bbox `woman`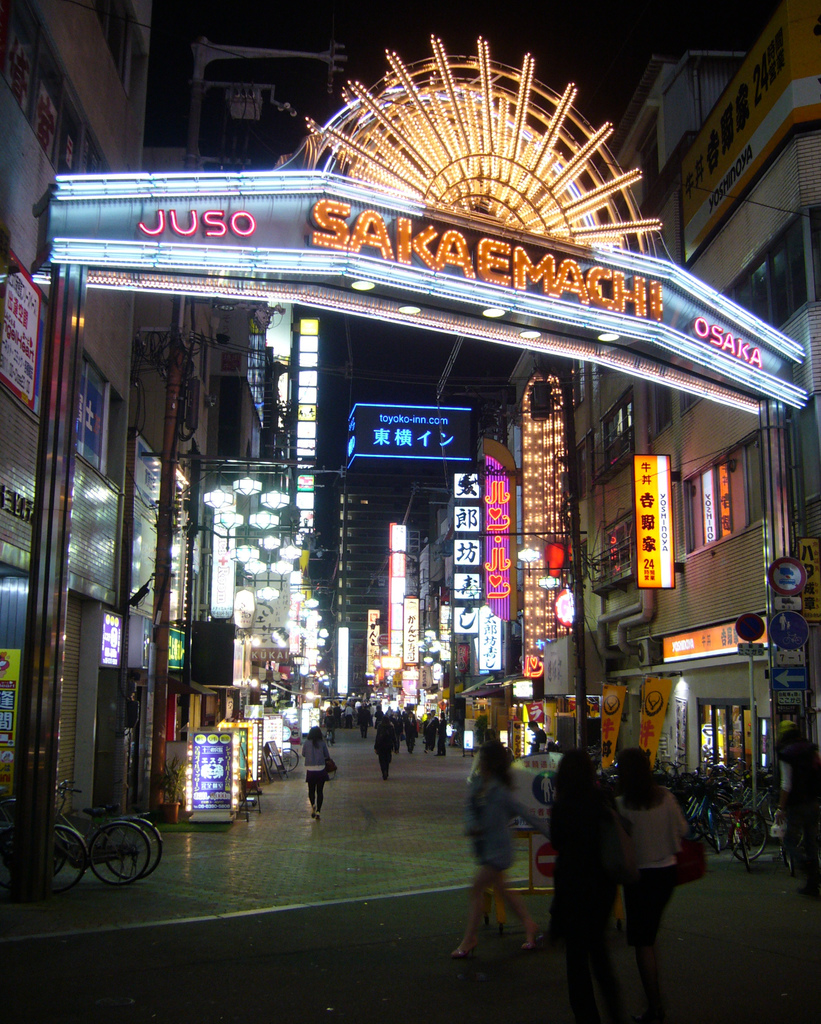
450:739:537:956
